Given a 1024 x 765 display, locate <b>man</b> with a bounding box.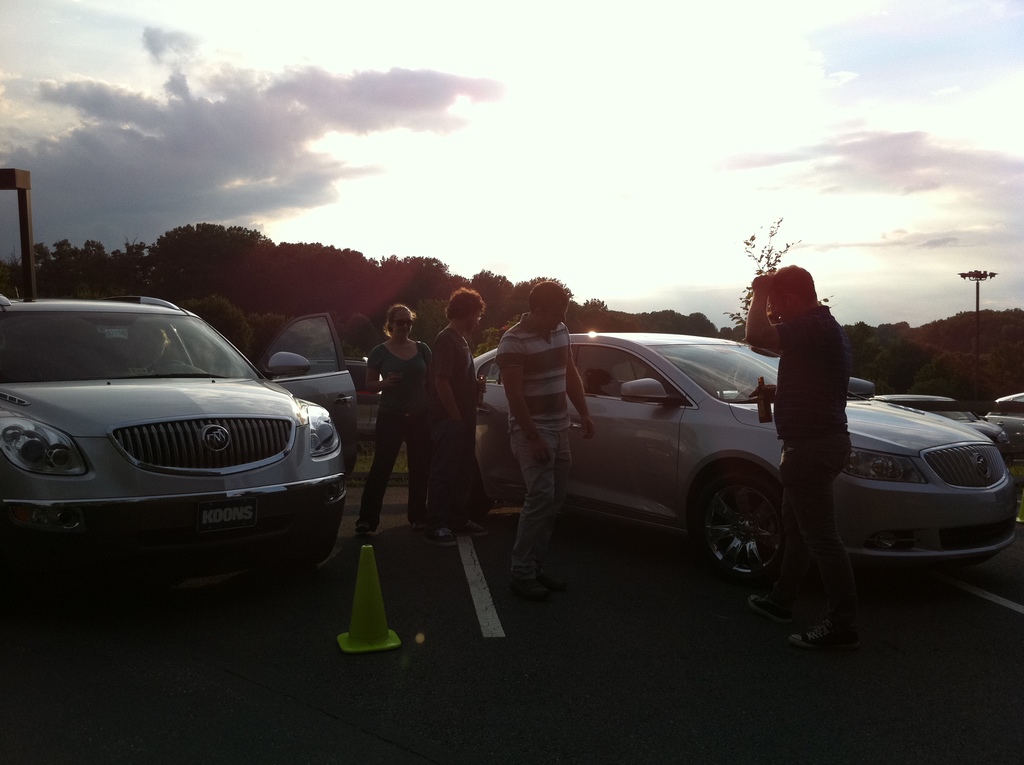
Located: {"x1": 755, "y1": 248, "x2": 867, "y2": 510}.
